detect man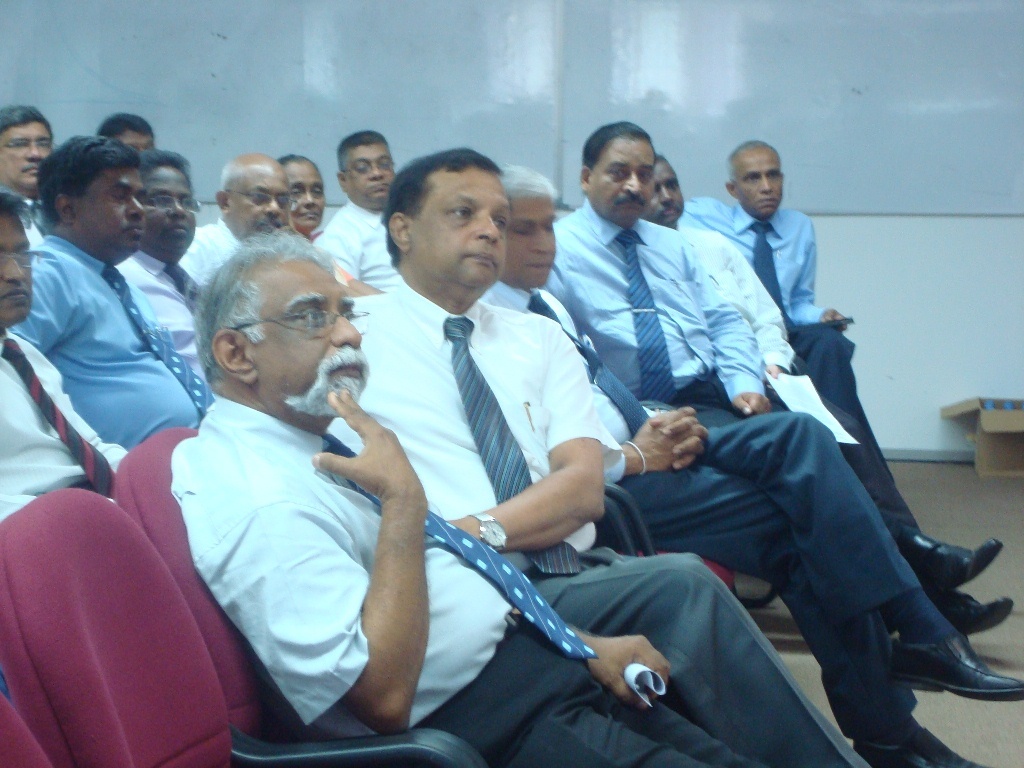
{"left": 98, "top": 112, "right": 159, "bottom": 155}
